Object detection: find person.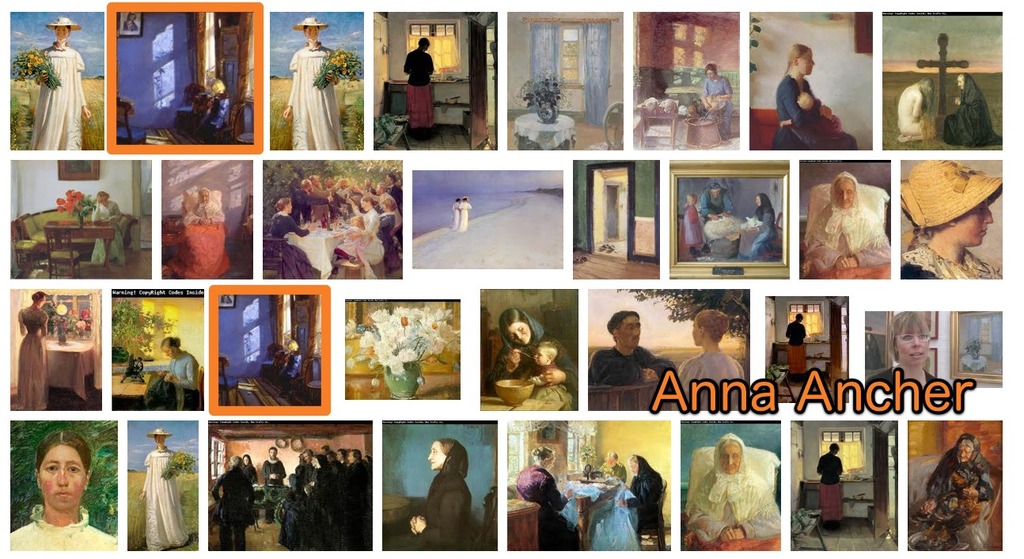
[x1=920, y1=437, x2=992, y2=530].
